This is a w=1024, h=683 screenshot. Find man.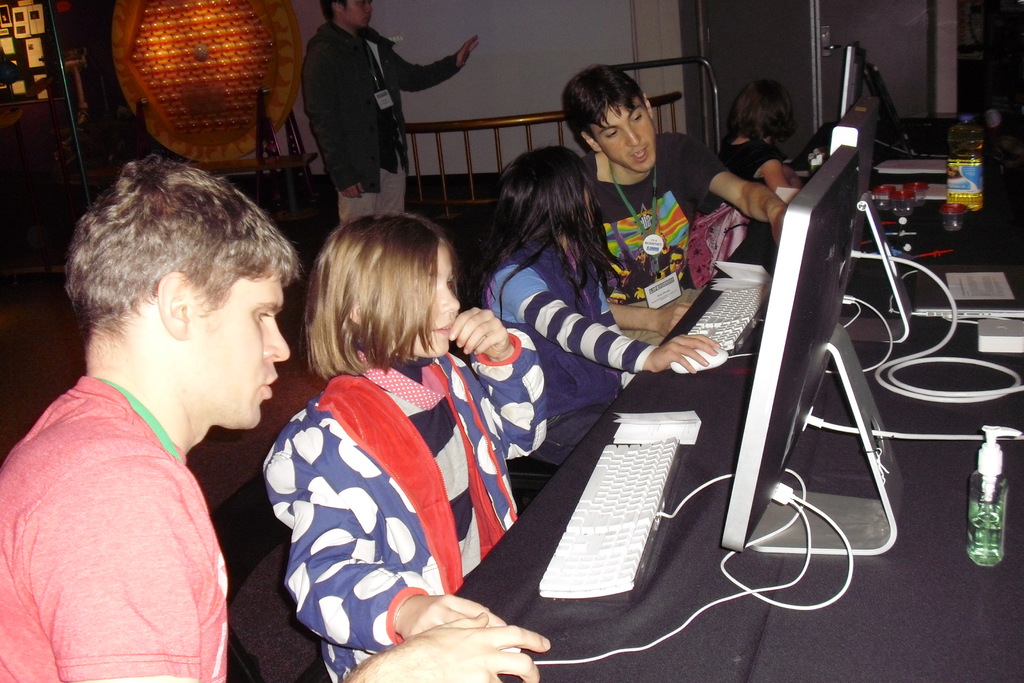
Bounding box: pyautogui.locateOnScreen(0, 154, 550, 682).
